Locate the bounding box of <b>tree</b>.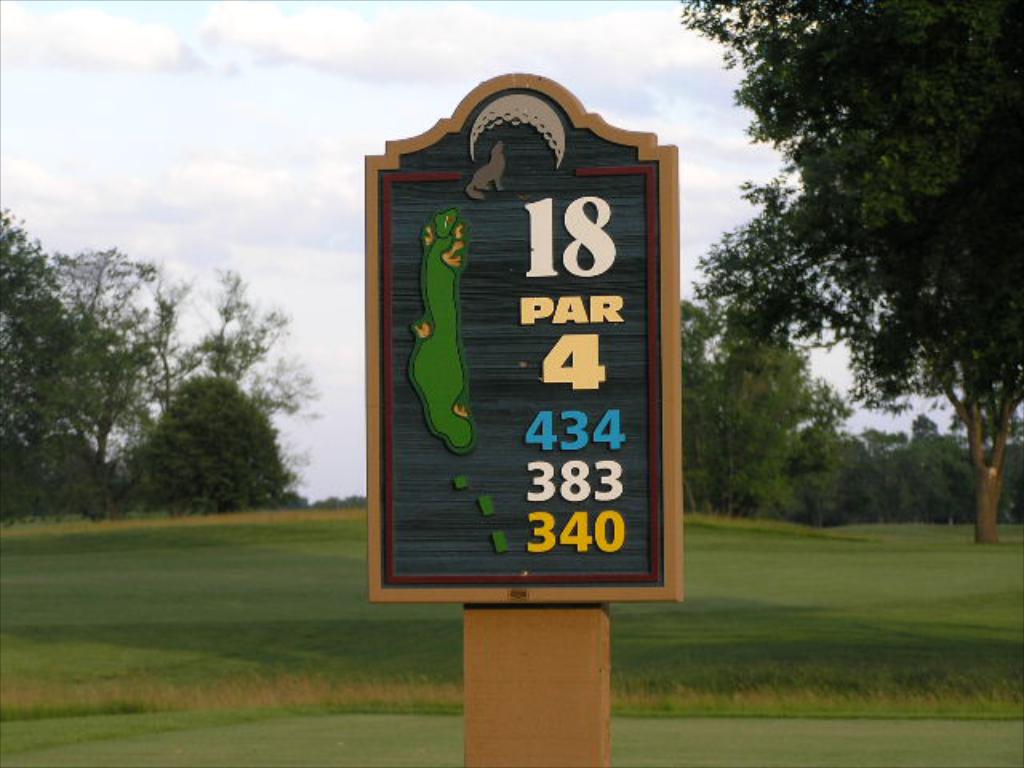
Bounding box: box(0, 427, 115, 518).
